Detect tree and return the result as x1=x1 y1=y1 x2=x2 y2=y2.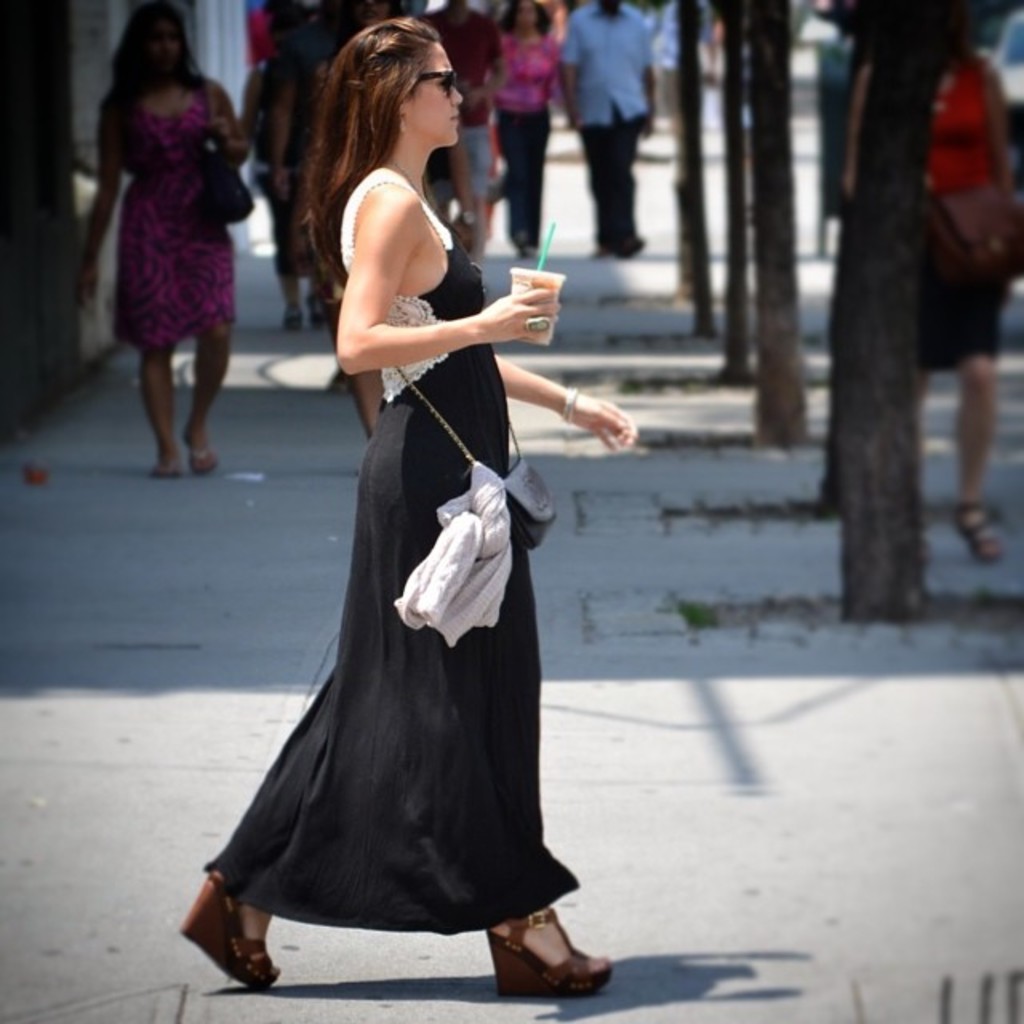
x1=722 y1=0 x2=834 y2=461.
